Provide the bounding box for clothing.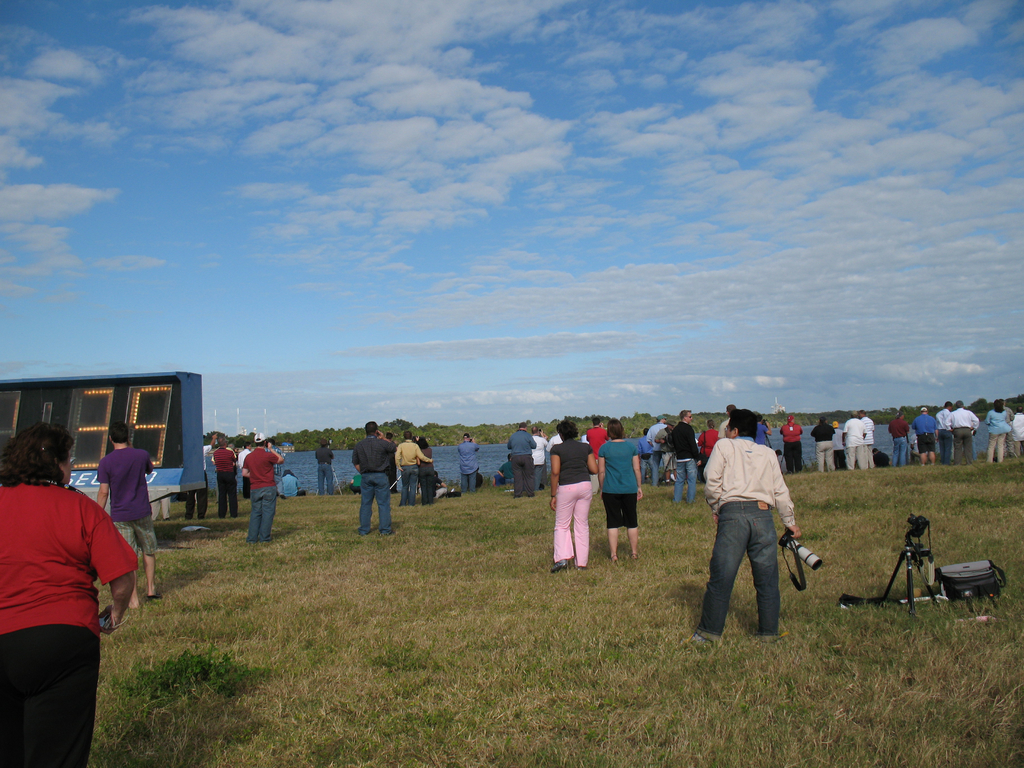
[left=549, top=438, right=591, bottom=486].
